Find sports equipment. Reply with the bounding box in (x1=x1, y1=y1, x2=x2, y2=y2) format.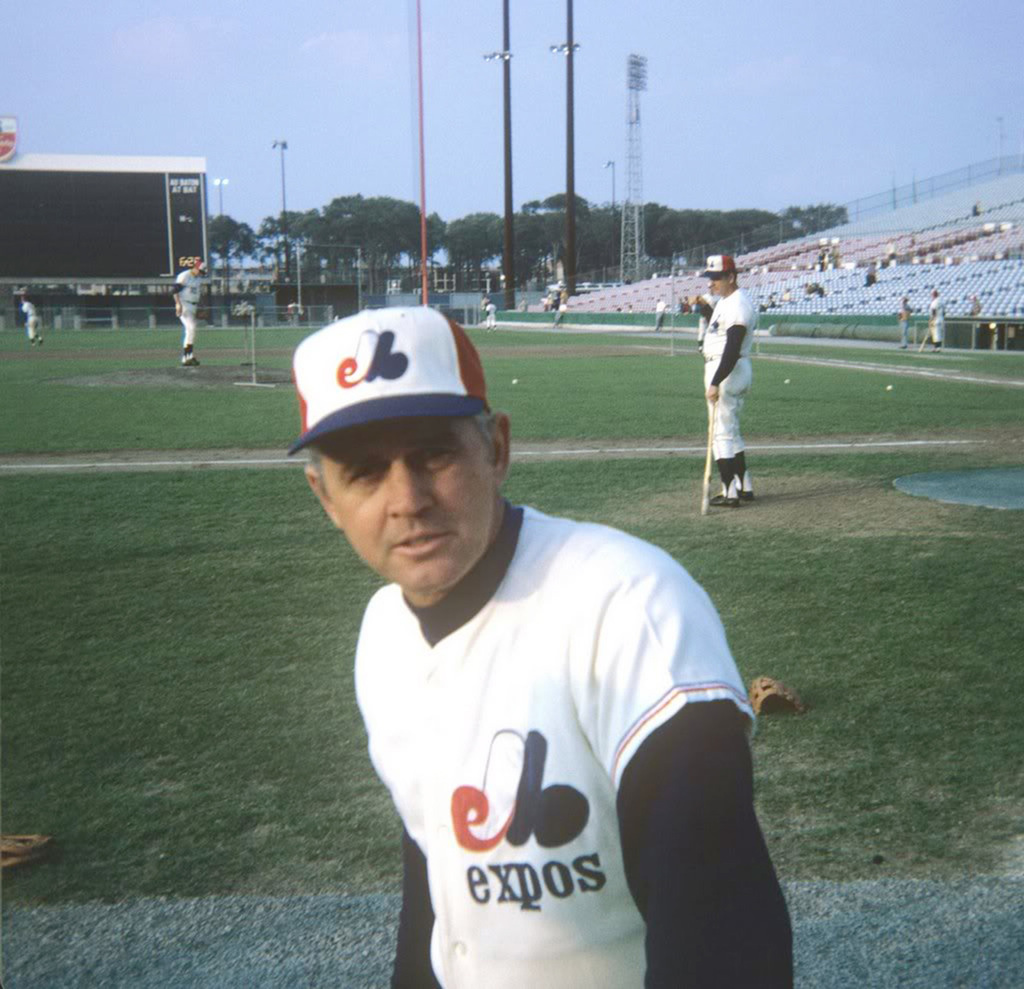
(x1=513, y1=377, x2=524, y2=384).
